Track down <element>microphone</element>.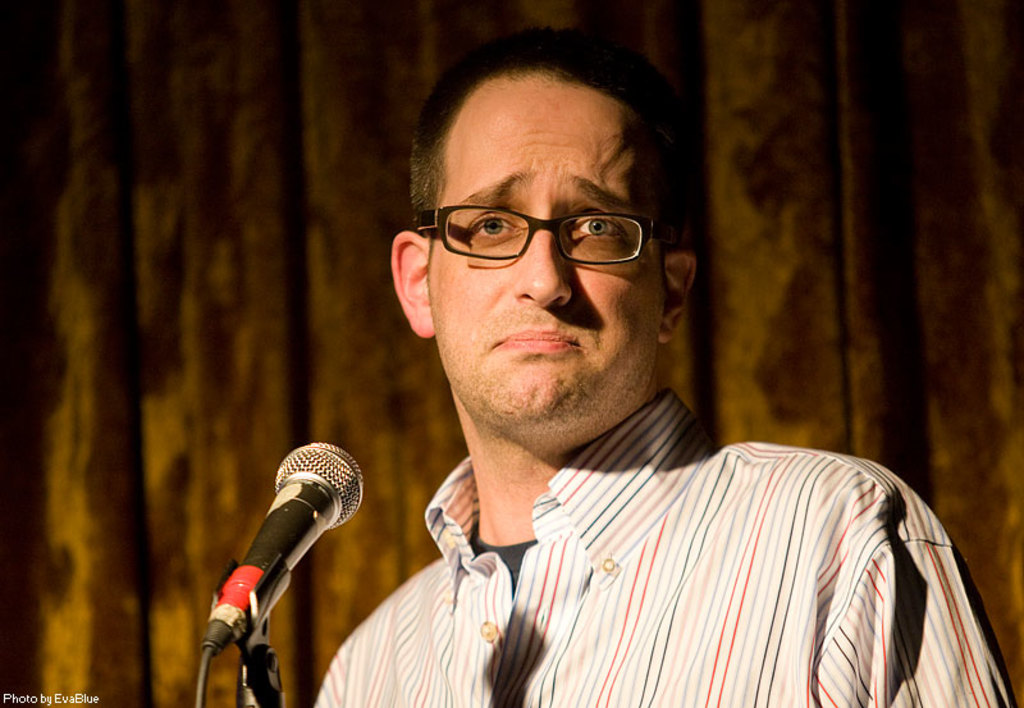
Tracked to 207,449,372,670.
